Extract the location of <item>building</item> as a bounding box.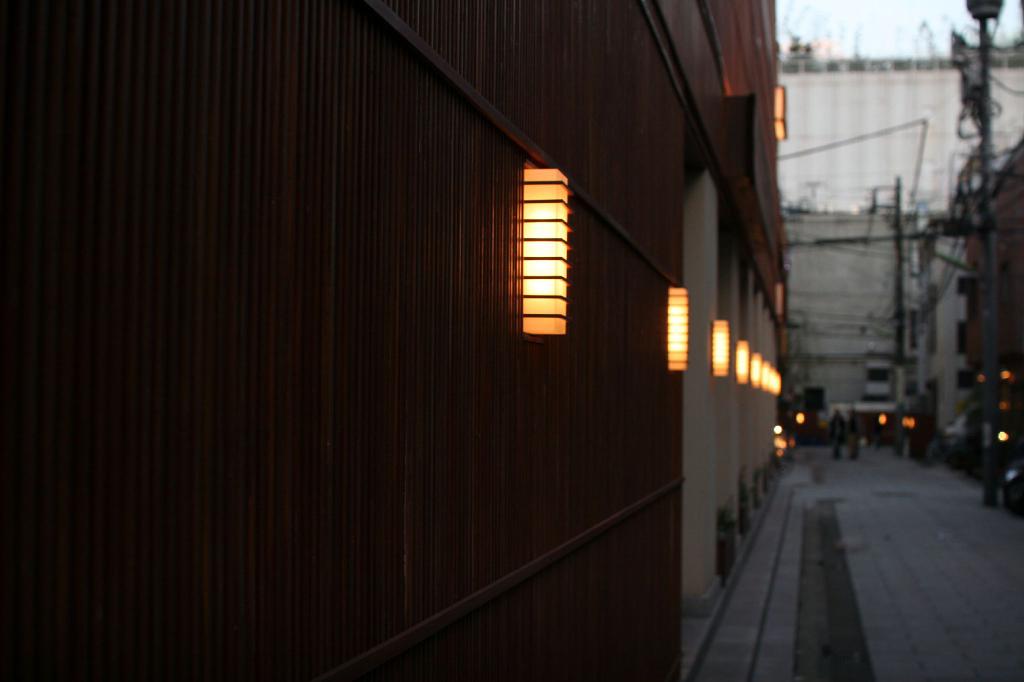
[0,0,792,681].
